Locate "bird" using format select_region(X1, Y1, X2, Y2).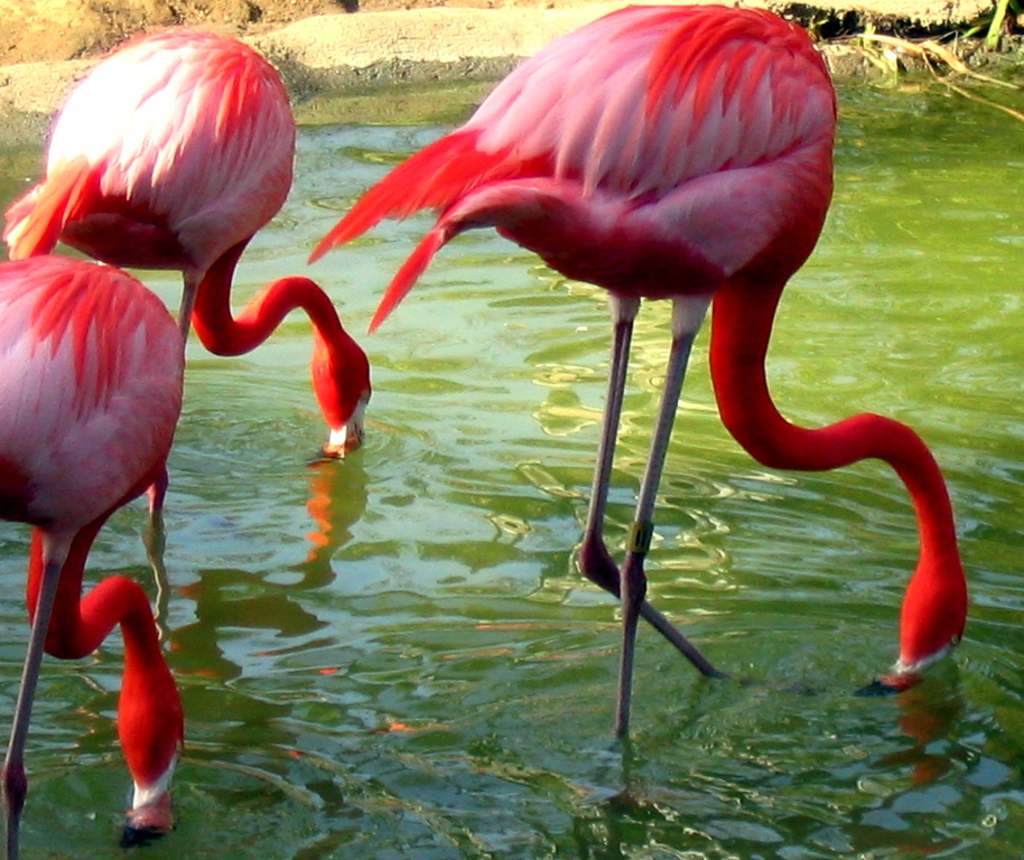
select_region(0, 18, 376, 391).
